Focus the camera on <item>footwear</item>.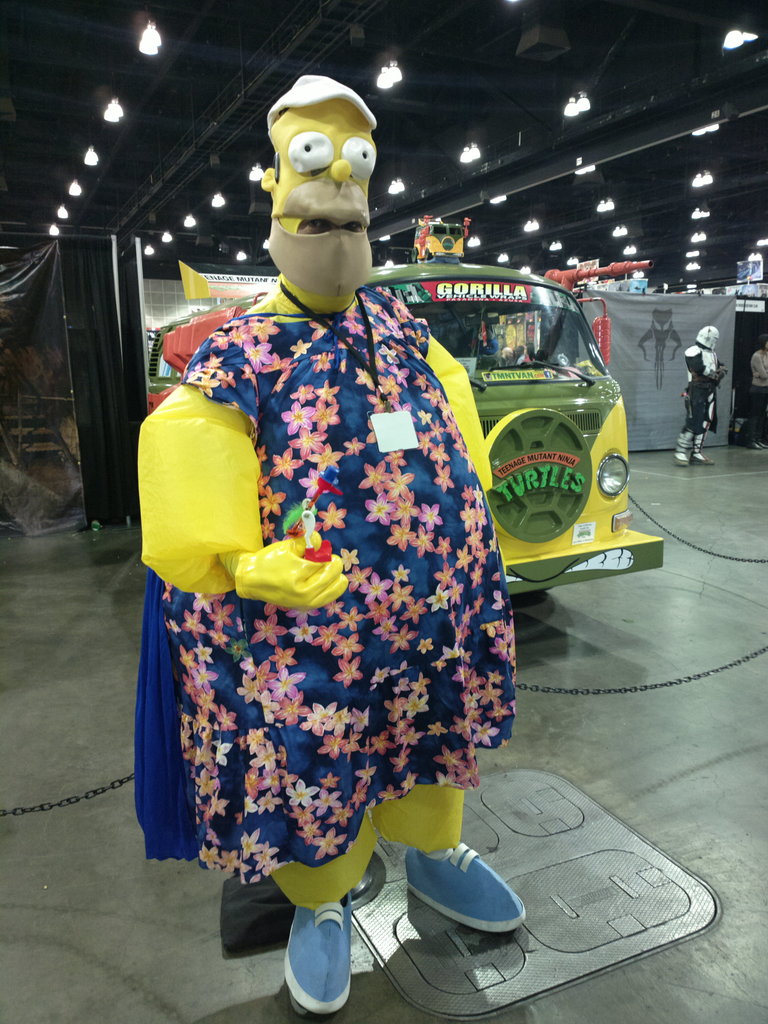
Focus region: select_region(276, 902, 365, 1015).
